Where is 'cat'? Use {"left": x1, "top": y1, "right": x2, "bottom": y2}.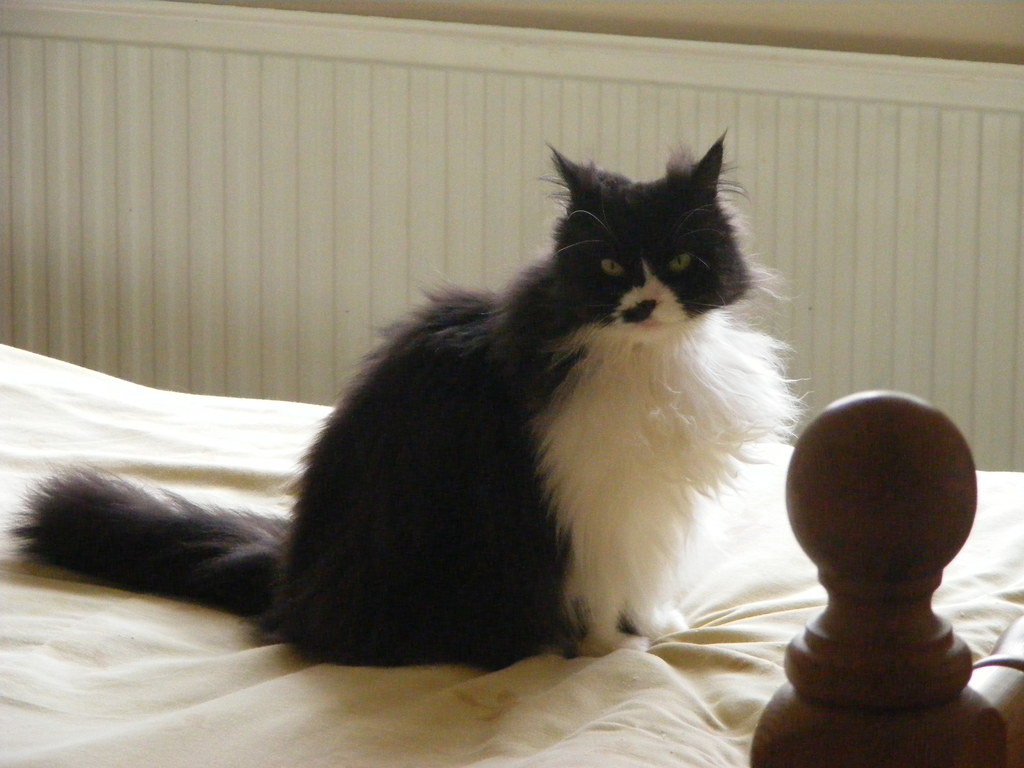
{"left": 0, "top": 123, "right": 810, "bottom": 673}.
